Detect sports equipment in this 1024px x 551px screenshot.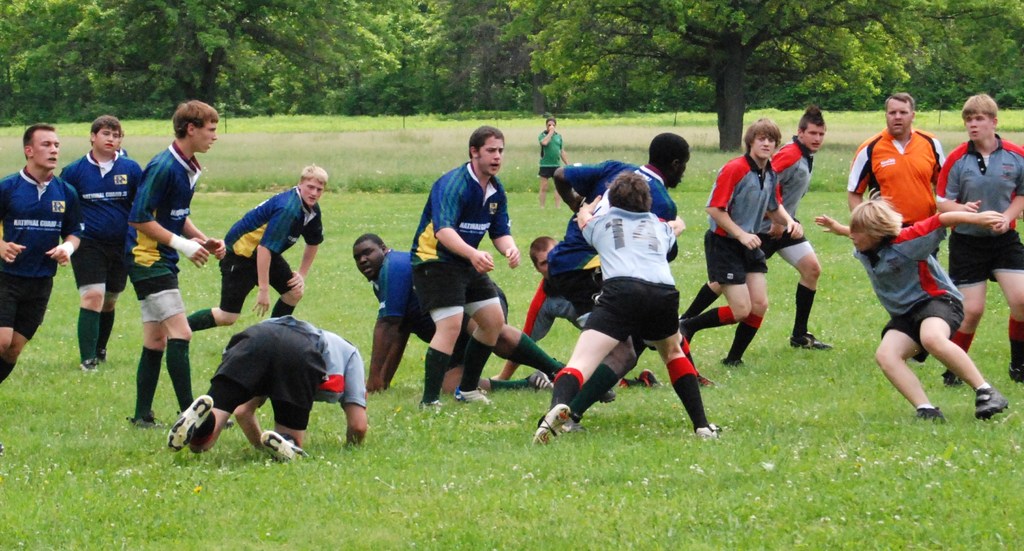
Detection: pyautogui.locateOnScreen(164, 393, 213, 450).
